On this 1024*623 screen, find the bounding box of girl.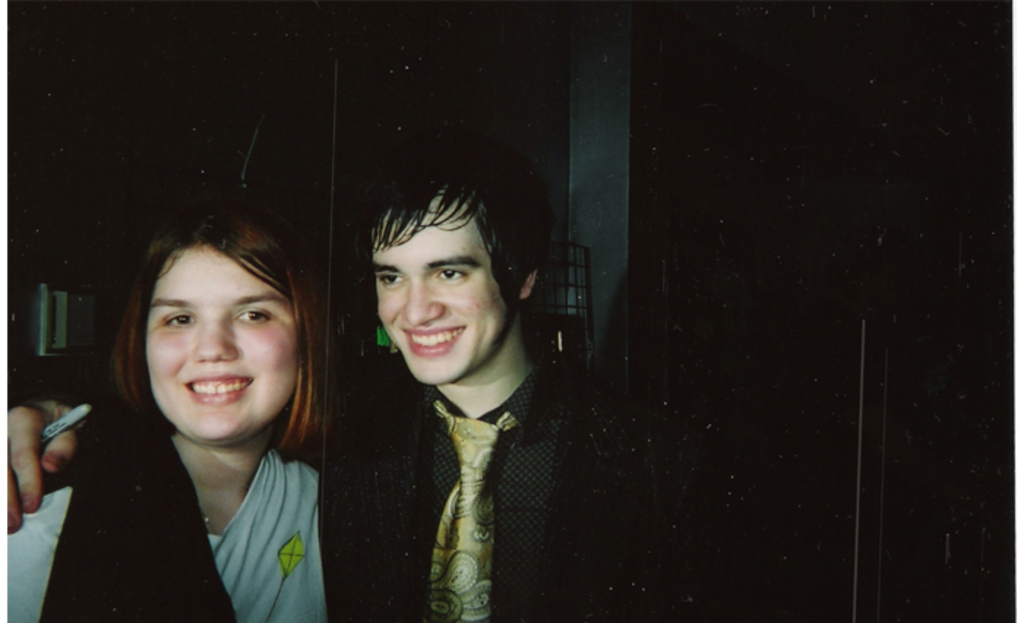
Bounding box: detection(0, 202, 329, 622).
